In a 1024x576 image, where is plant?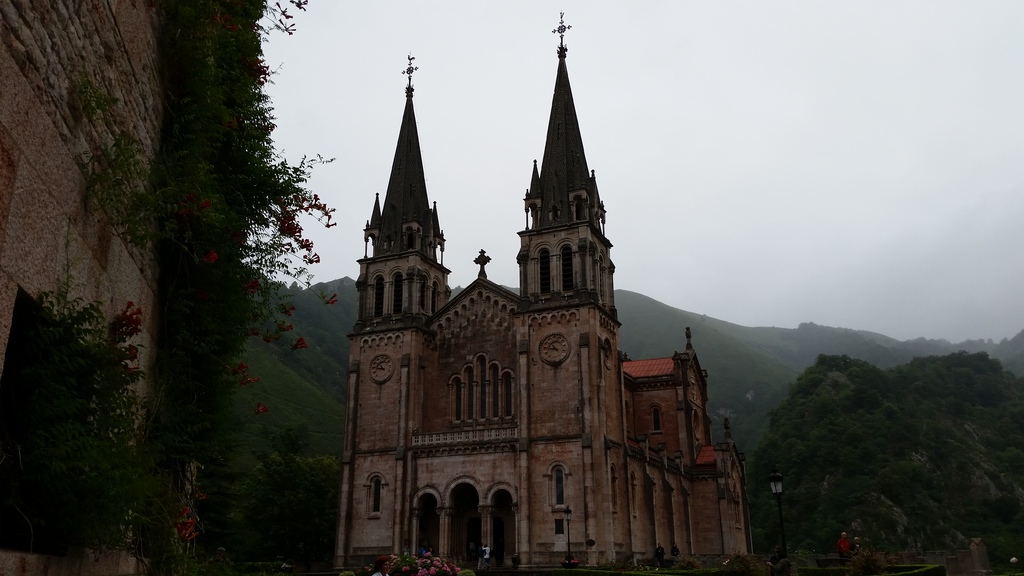
bbox(656, 552, 698, 575).
